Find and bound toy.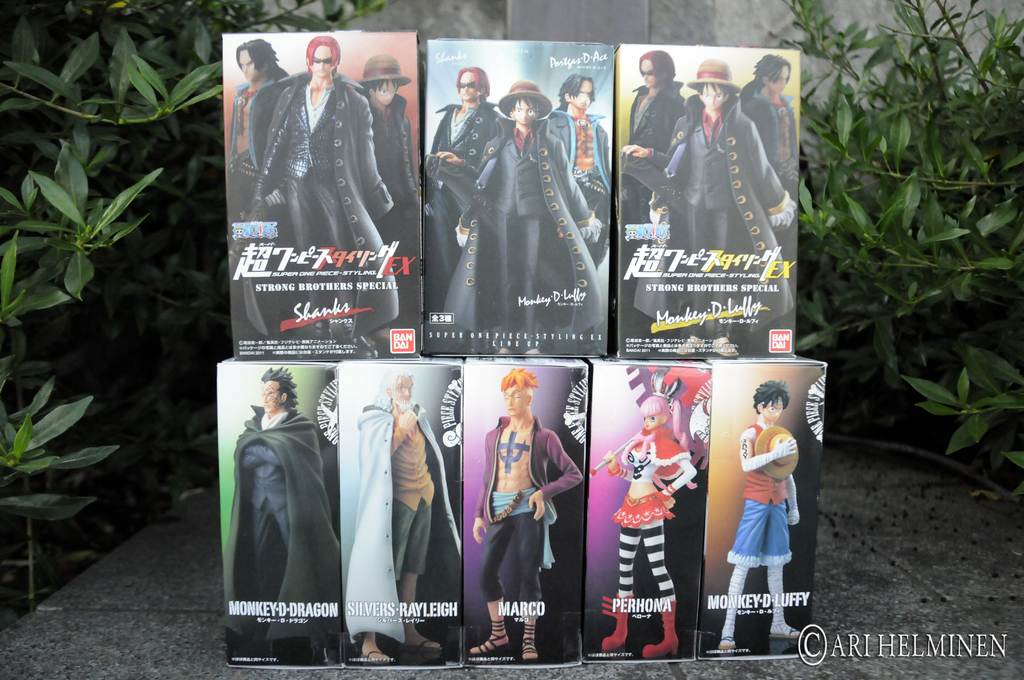
Bound: 224/362/342/665.
